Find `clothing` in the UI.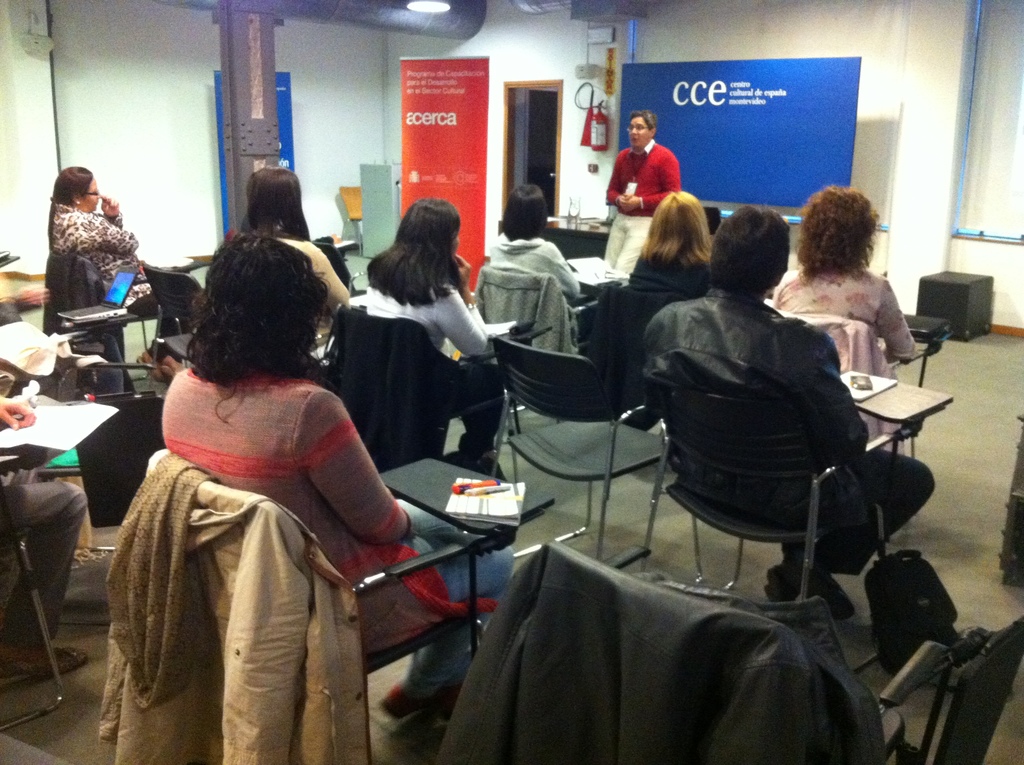
UI element at [left=609, top=138, right=678, bottom=274].
